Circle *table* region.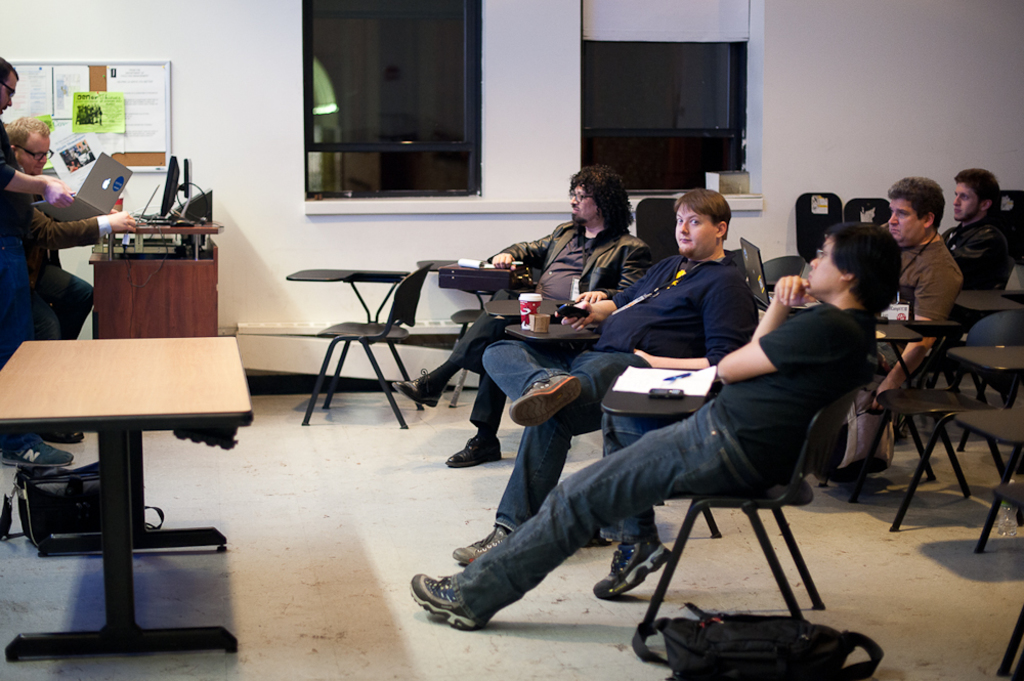
Region: crop(3, 326, 258, 606).
